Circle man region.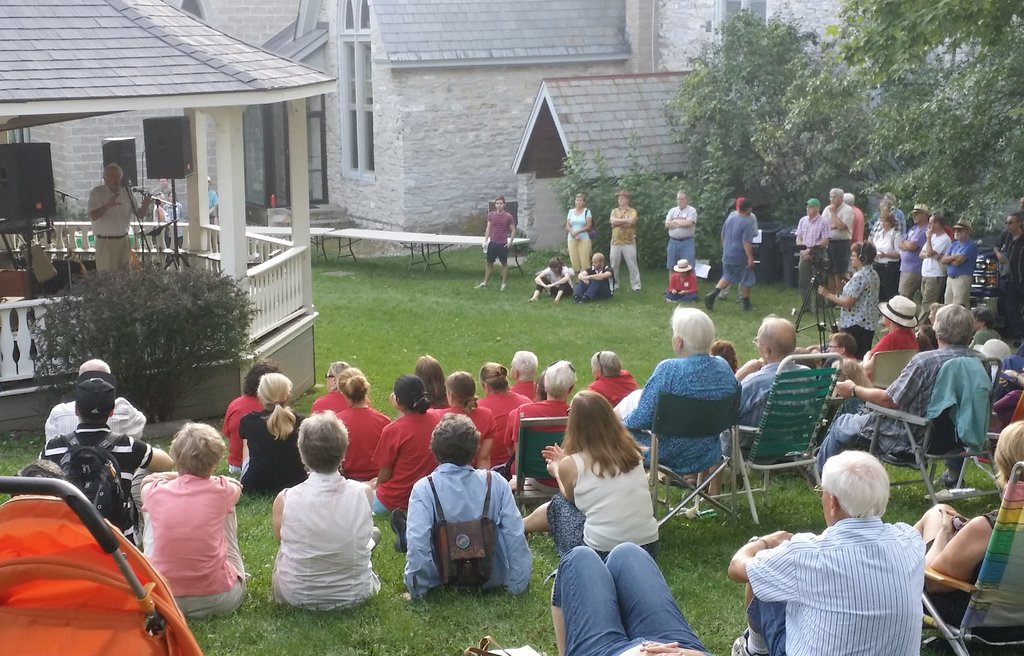
Region: box(38, 372, 172, 554).
